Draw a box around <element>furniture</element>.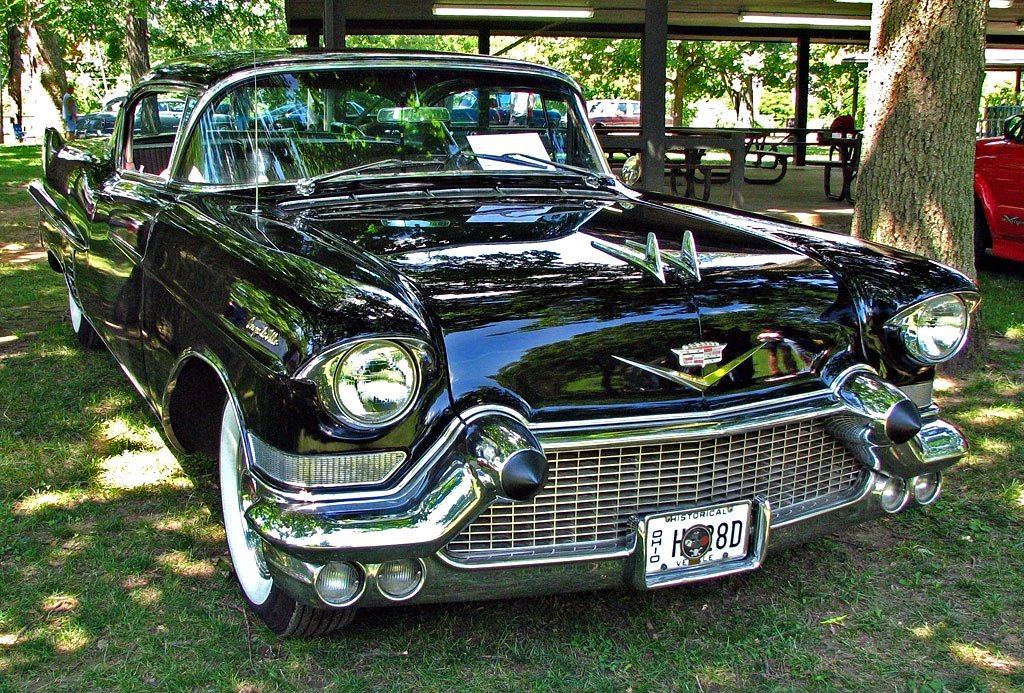
[606,131,730,202].
